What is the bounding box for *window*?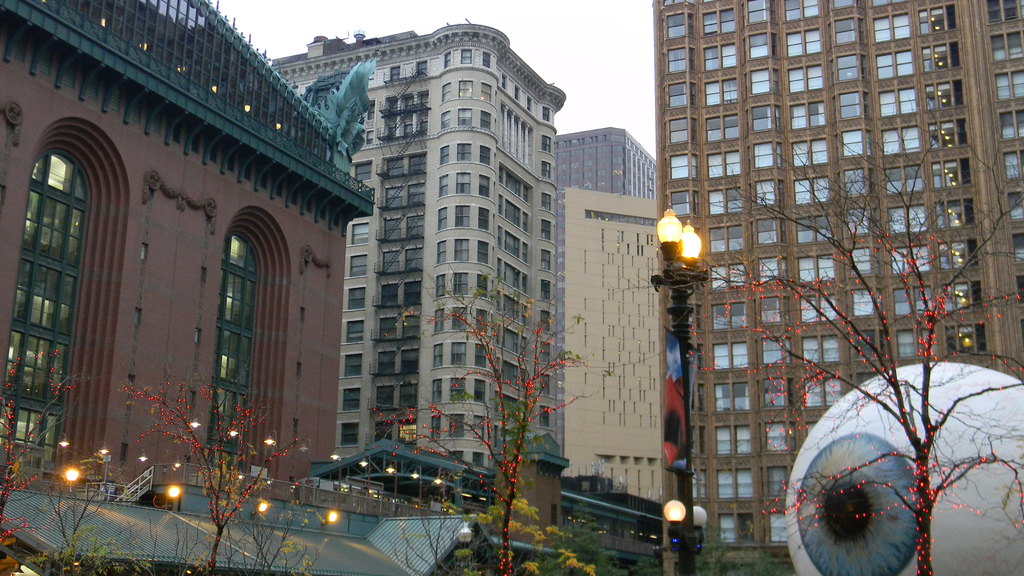
x1=842 y1=129 x2=865 y2=160.
